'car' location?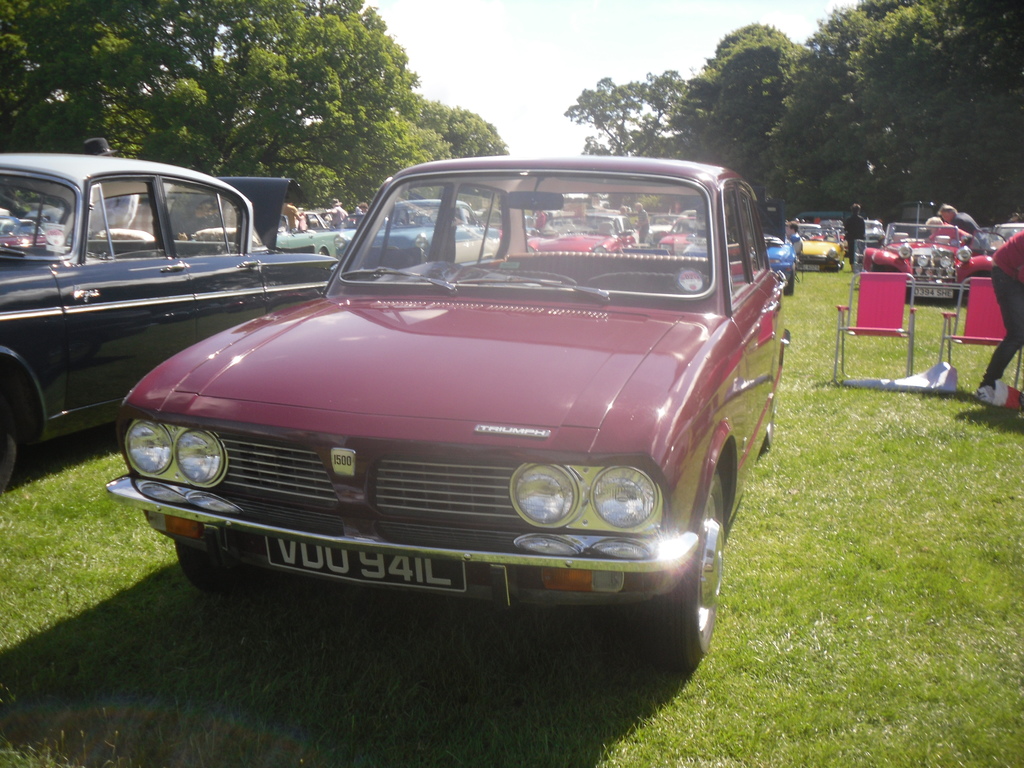
bbox(97, 148, 792, 673)
